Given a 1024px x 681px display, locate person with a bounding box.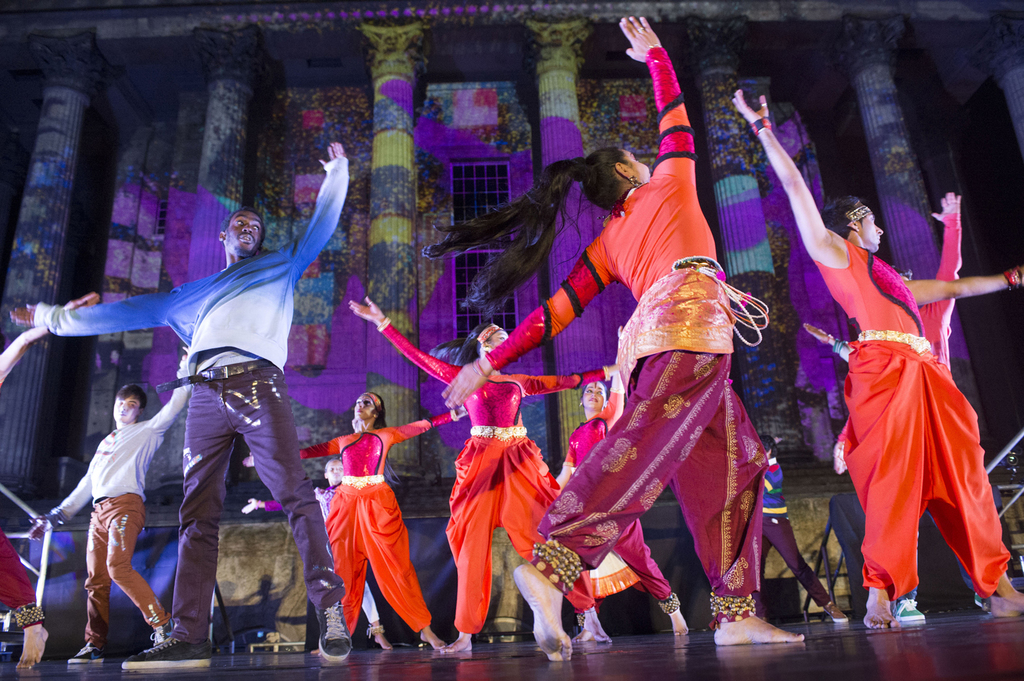
Located: crop(553, 329, 681, 637).
